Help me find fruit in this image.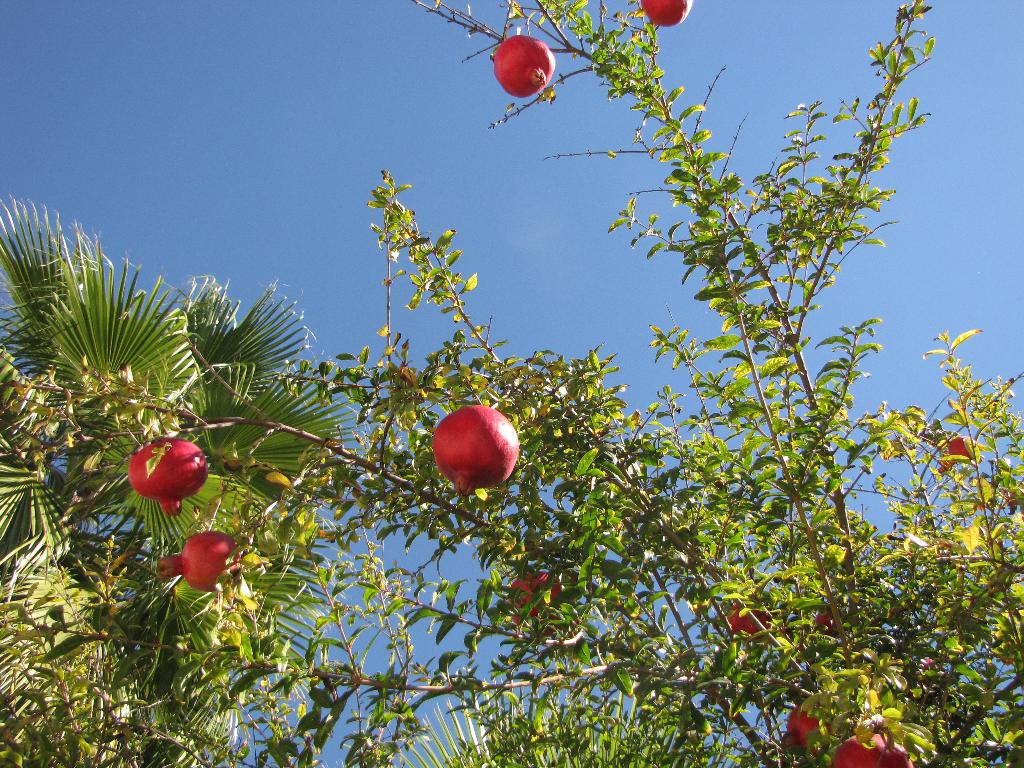
Found it: locate(490, 33, 556, 99).
